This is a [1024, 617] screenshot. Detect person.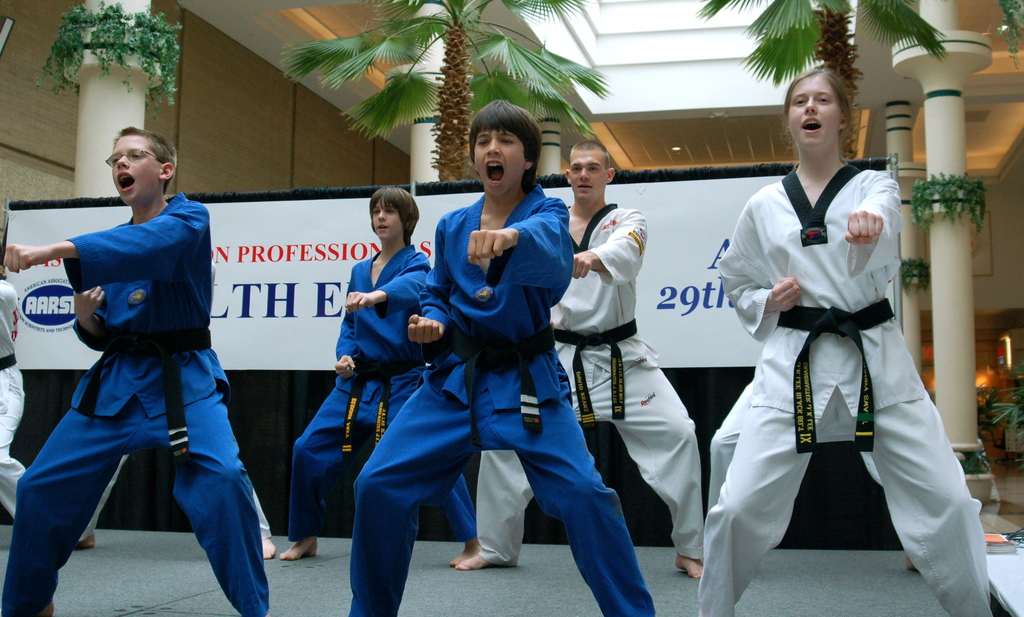
region(346, 102, 655, 616).
